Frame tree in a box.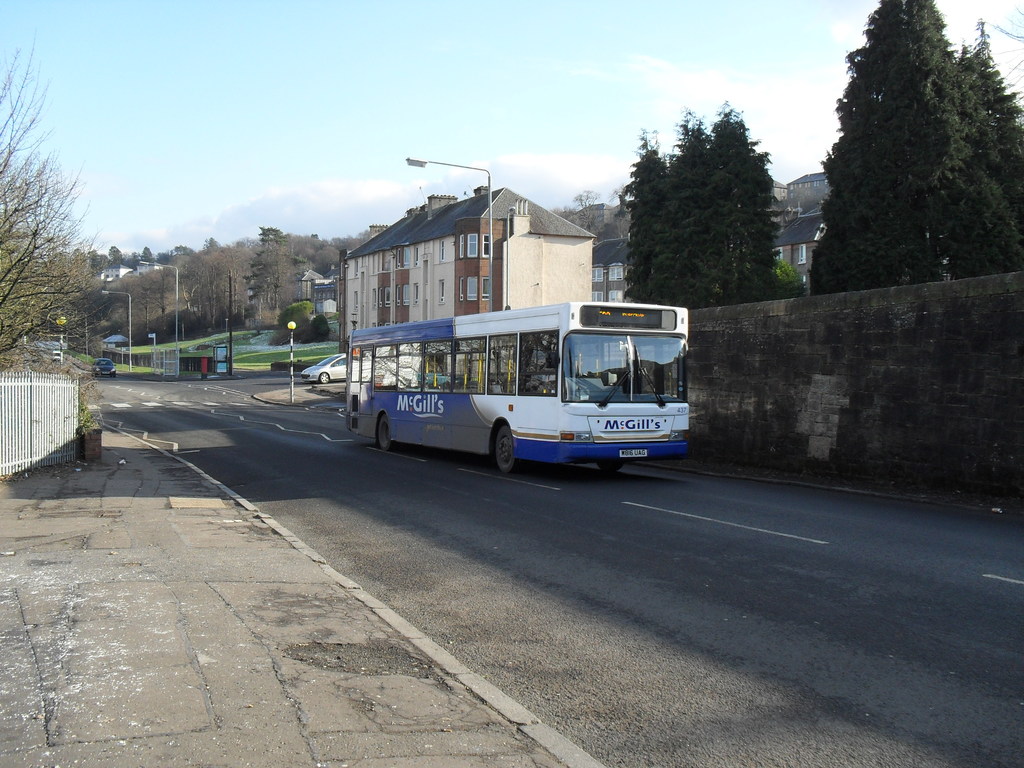
<region>179, 258, 246, 332</region>.
